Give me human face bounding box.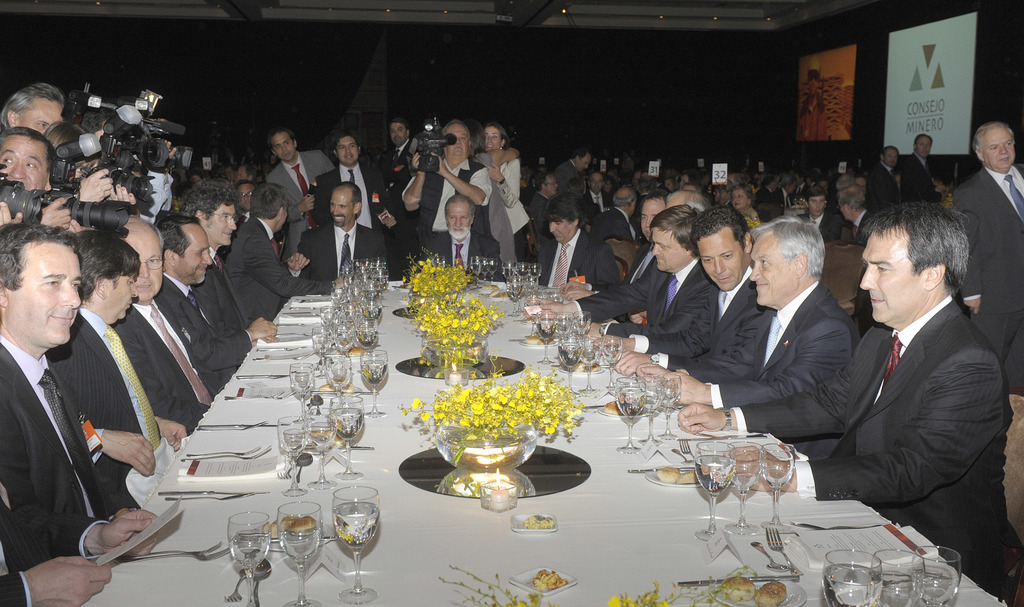
[0,134,49,188].
